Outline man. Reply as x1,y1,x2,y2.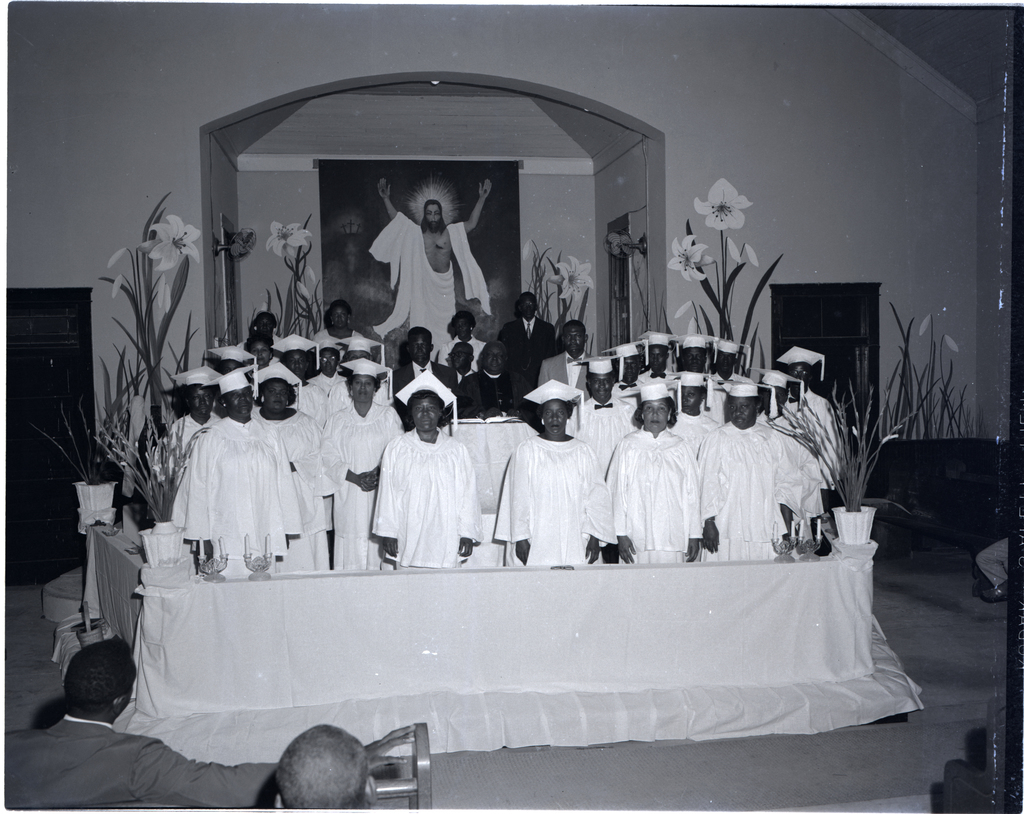
537,320,593,402.
